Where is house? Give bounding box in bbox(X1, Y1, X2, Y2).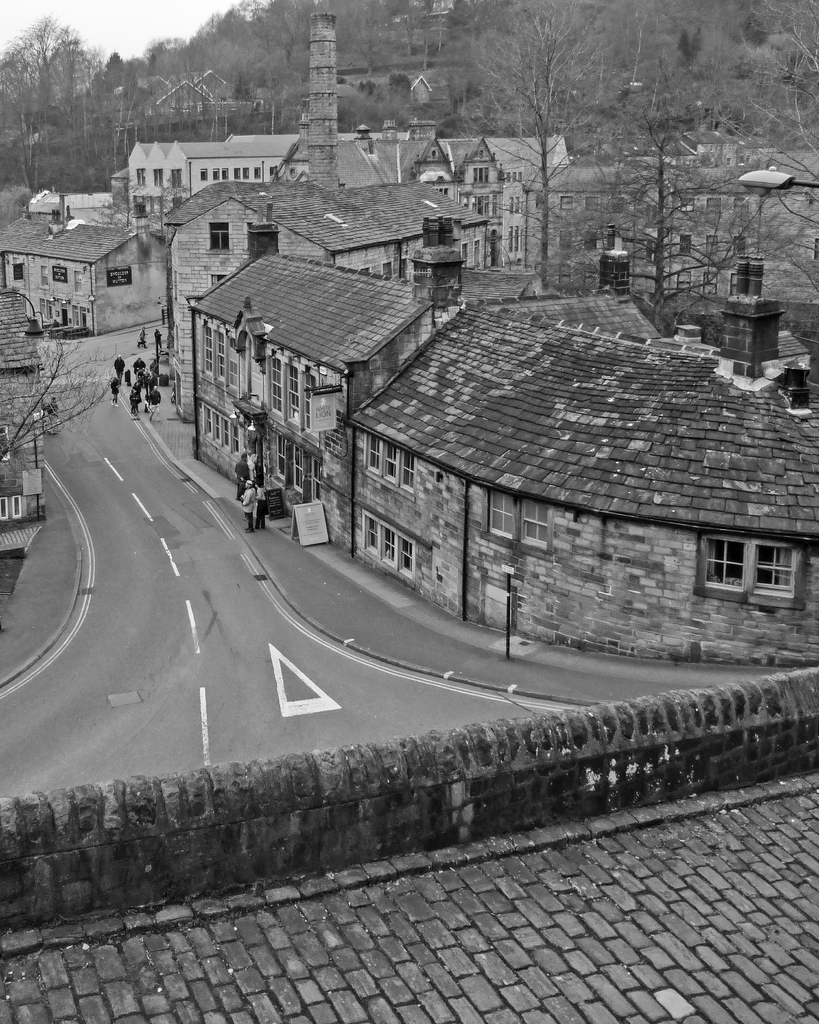
bbox(0, 274, 50, 598).
